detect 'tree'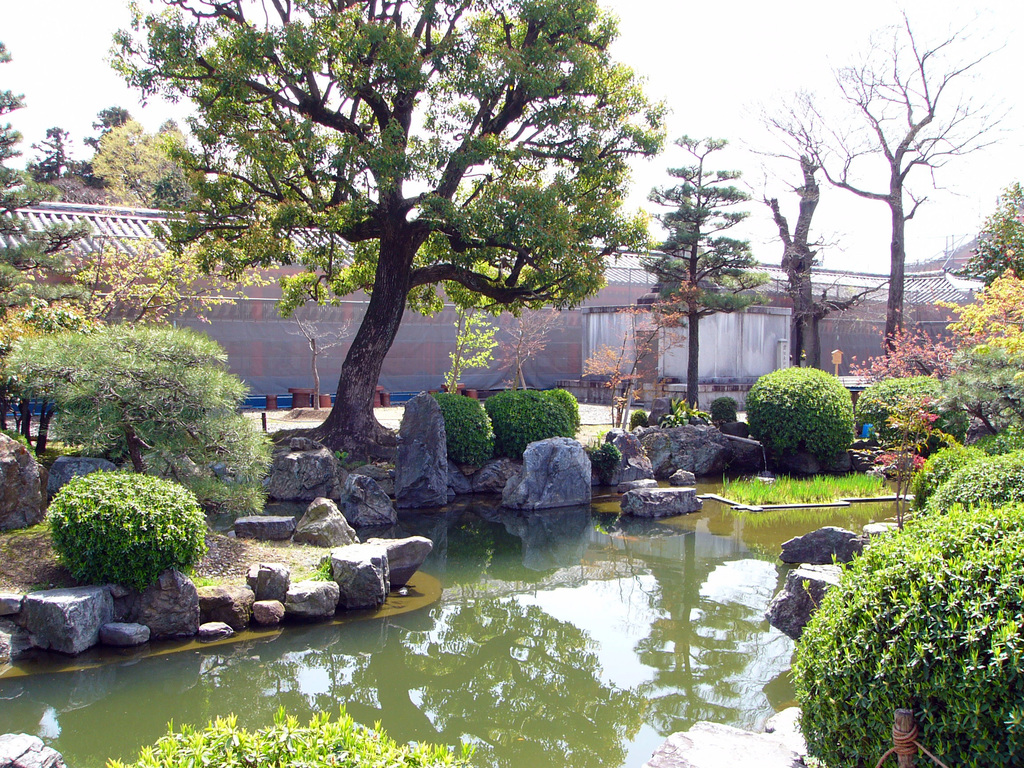
BBox(58, 100, 138, 200)
